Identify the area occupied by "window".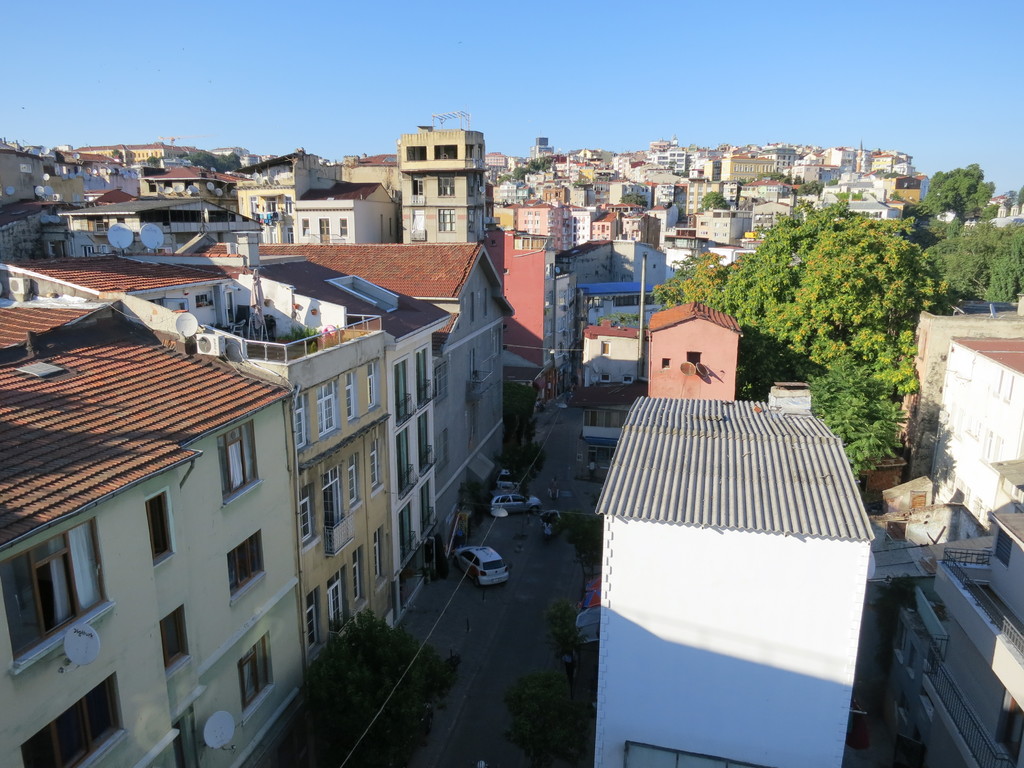
Area: <box>499,497,513,506</box>.
